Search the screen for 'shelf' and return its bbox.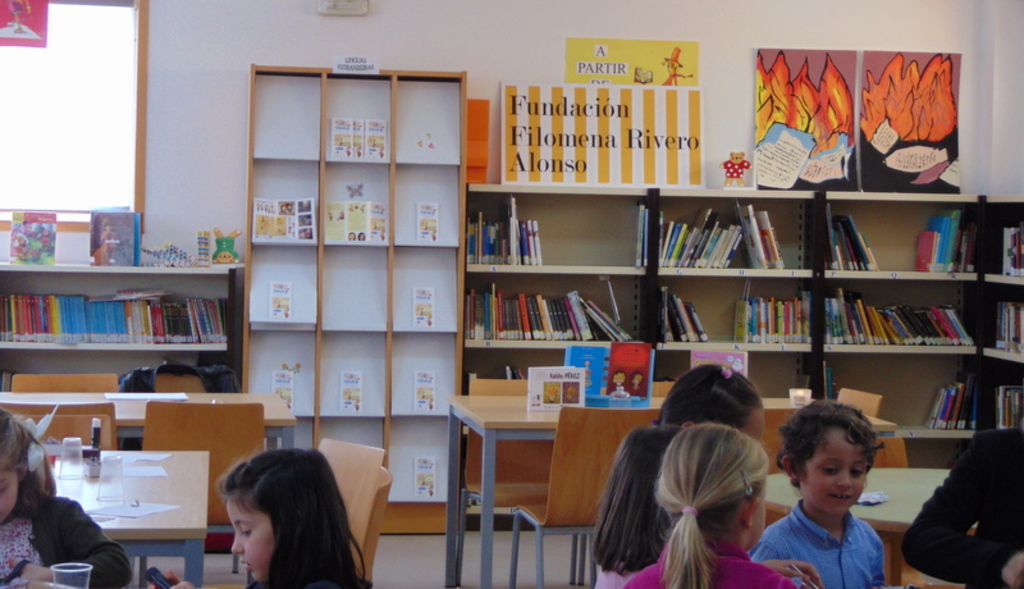
Found: (458, 173, 1023, 530).
